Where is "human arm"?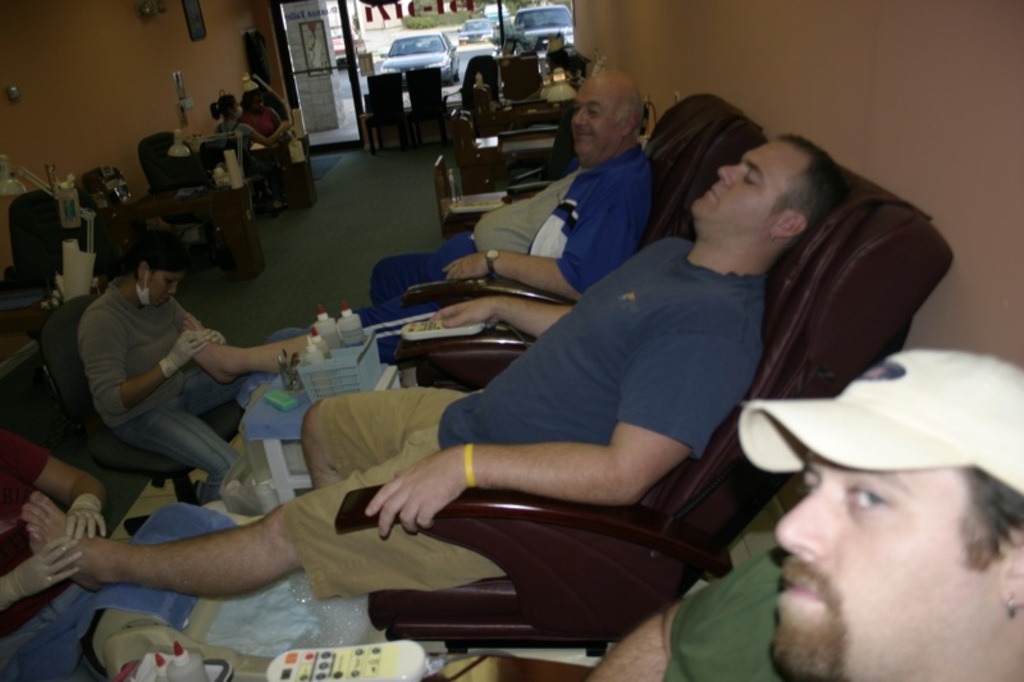
(73, 311, 214, 425).
